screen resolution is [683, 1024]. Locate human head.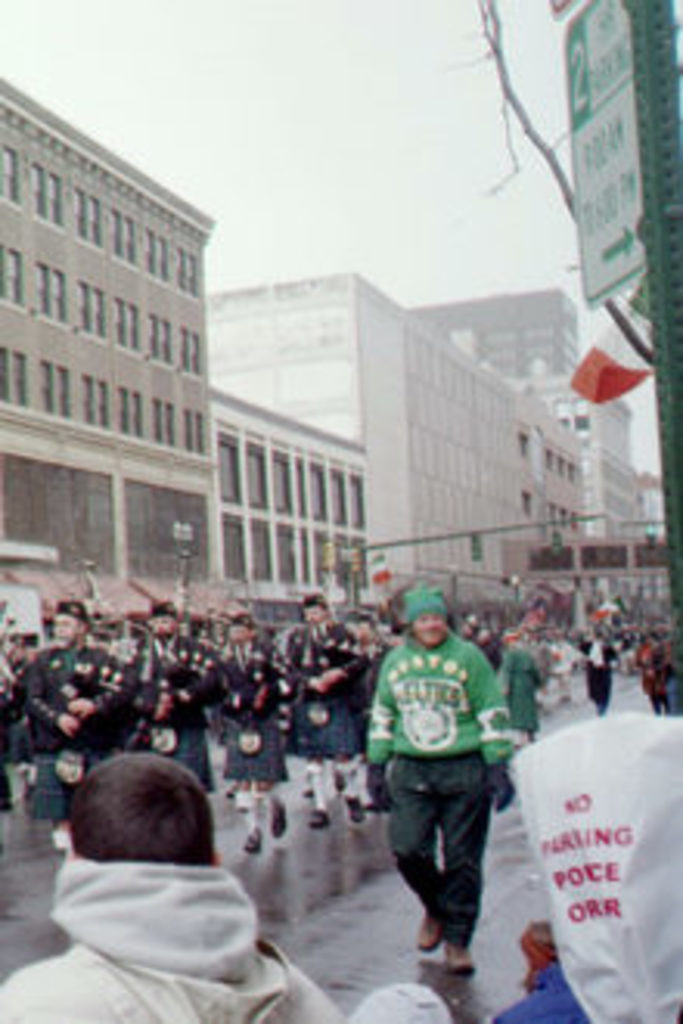
left=68, top=751, right=227, bottom=909.
